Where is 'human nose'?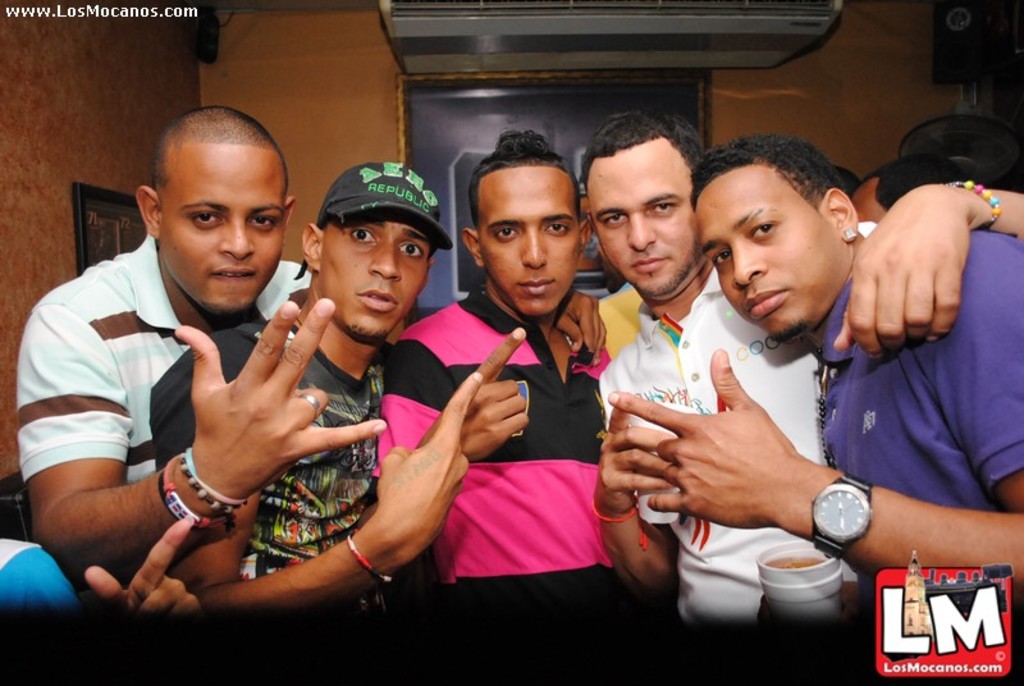
[x1=625, y1=211, x2=659, y2=252].
